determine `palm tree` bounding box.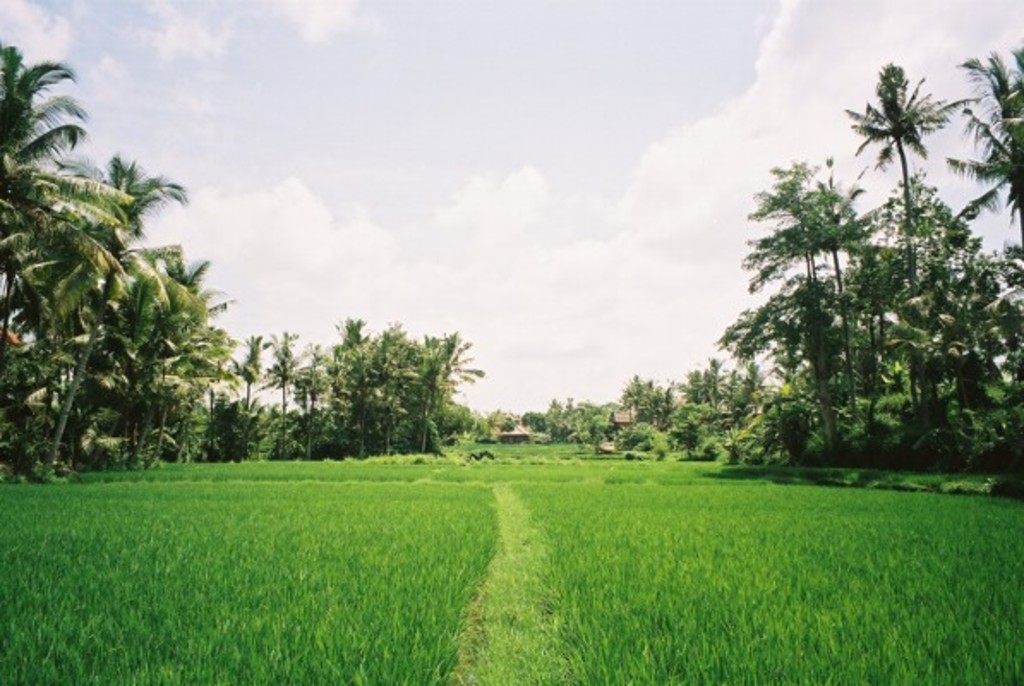
Determined: <box>753,170,854,413</box>.
